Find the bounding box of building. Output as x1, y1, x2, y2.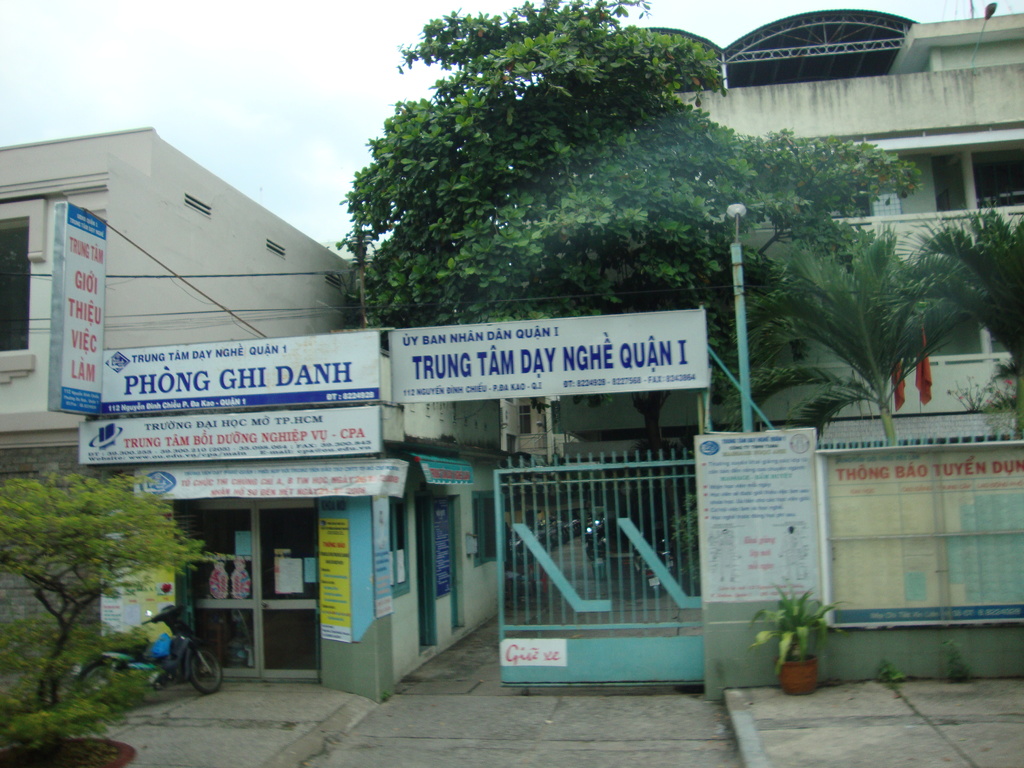
0, 11, 1023, 710.
